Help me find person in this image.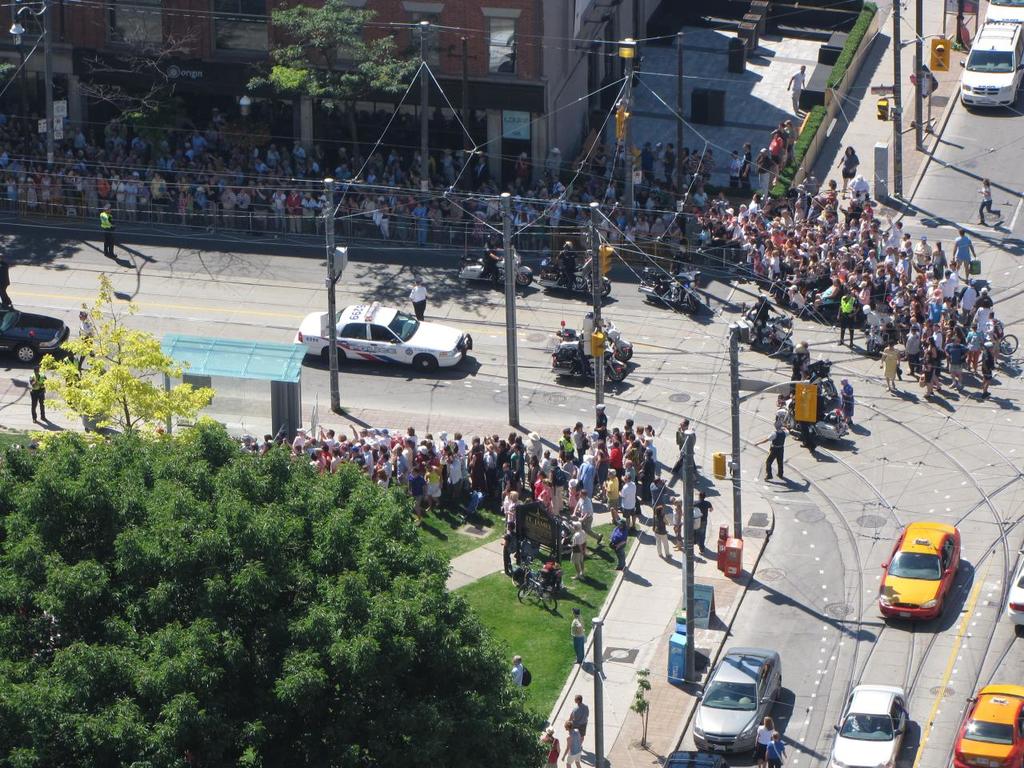
Found it: 567, 603, 587, 669.
